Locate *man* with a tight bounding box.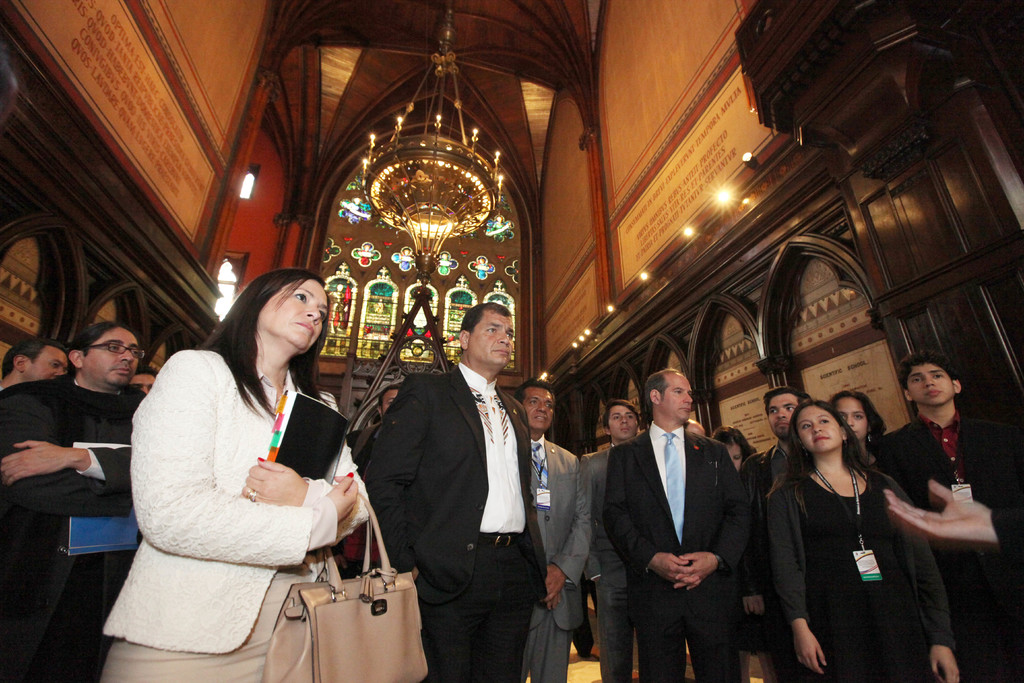
<bbox>742, 386, 813, 682</bbox>.
